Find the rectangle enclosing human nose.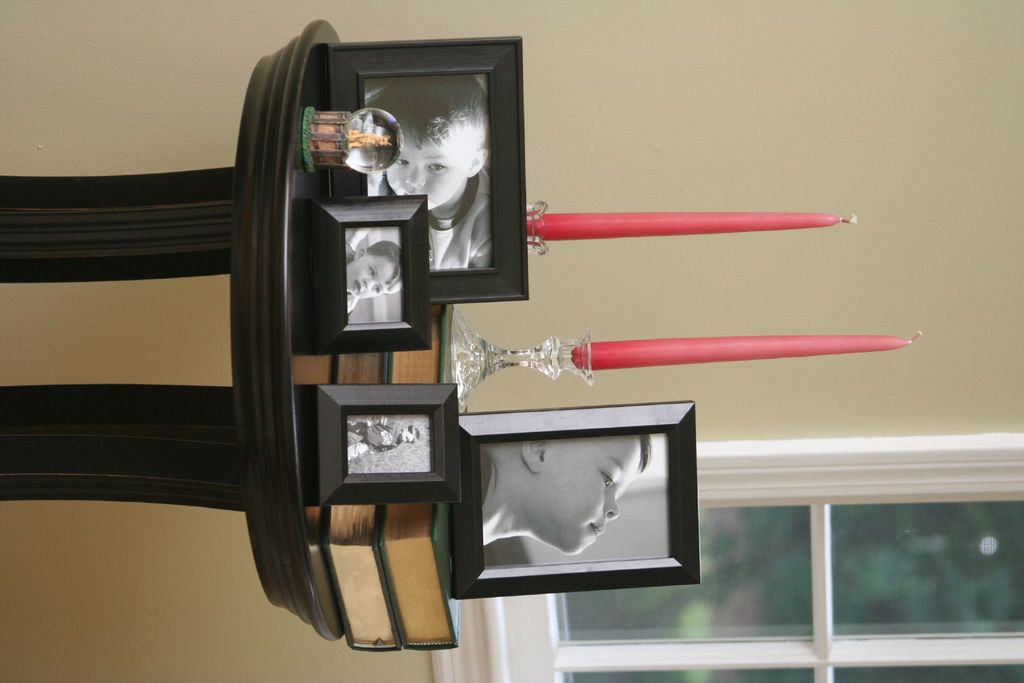
bbox(403, 163, 427, 185).
